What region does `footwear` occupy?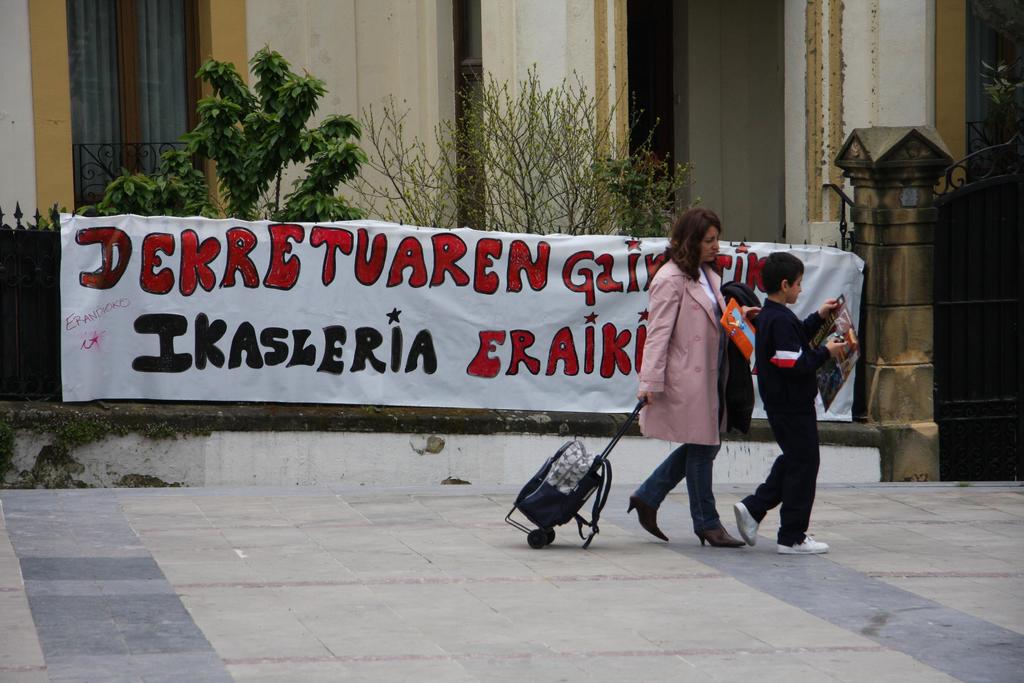
BBox(628, 494, 673, 545).
